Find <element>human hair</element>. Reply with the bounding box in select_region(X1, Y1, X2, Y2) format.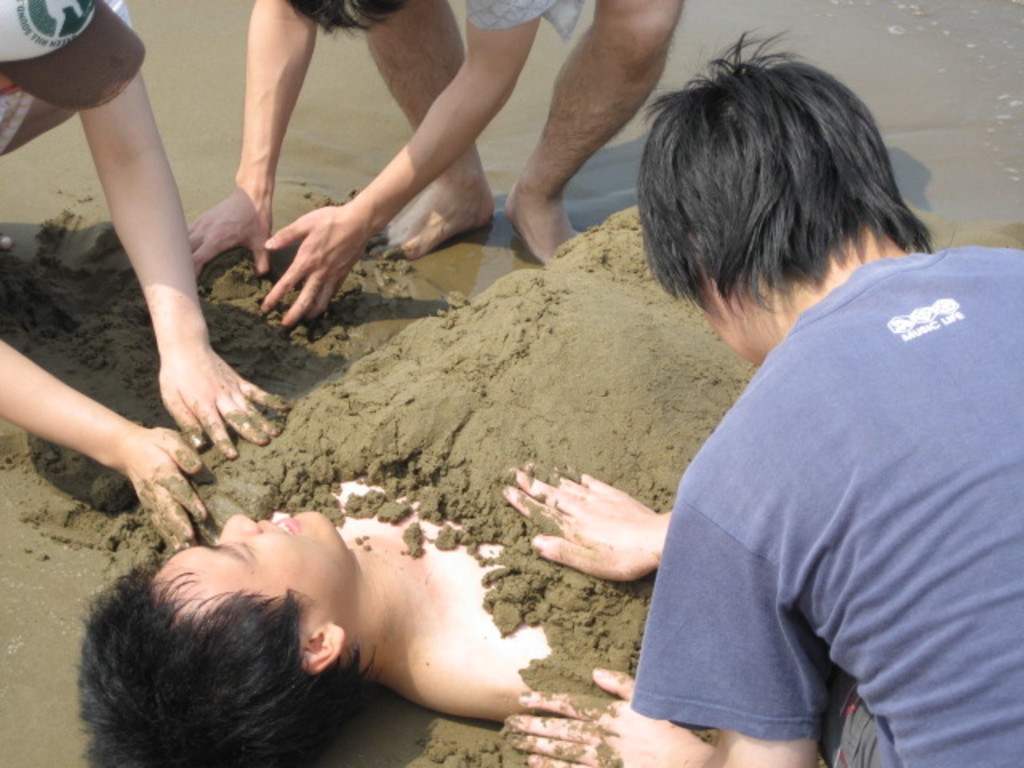
select_region(282, 0, 419, 35).
